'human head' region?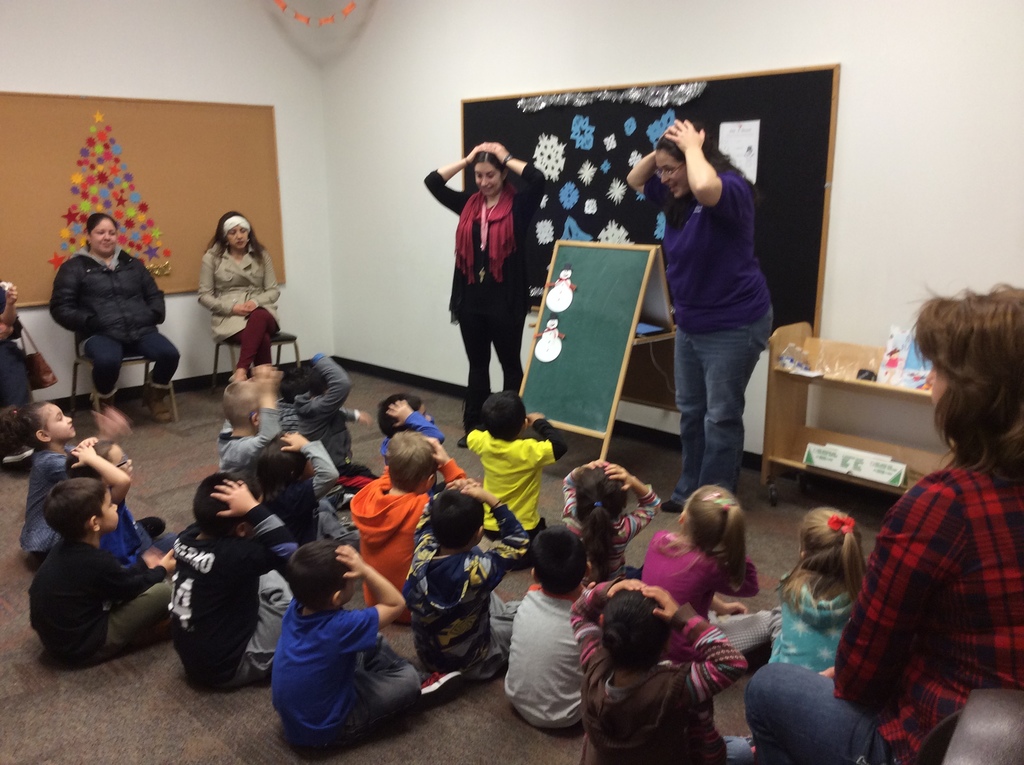
[222, 380, 260, 434]
